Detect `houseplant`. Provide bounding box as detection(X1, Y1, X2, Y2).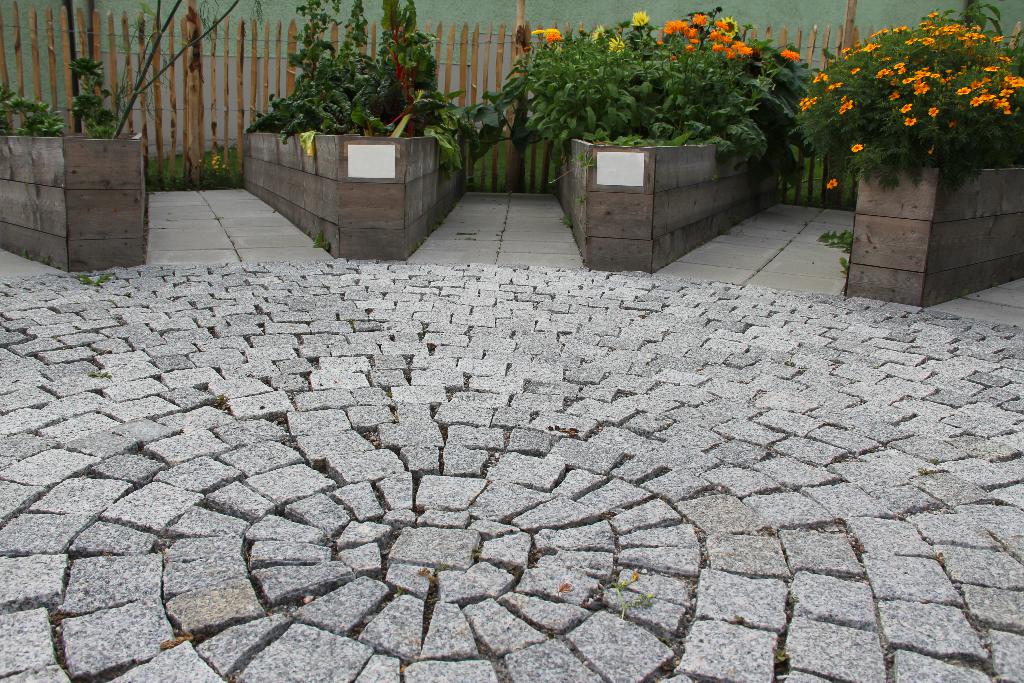
detection(489, 6, 829, 276).
